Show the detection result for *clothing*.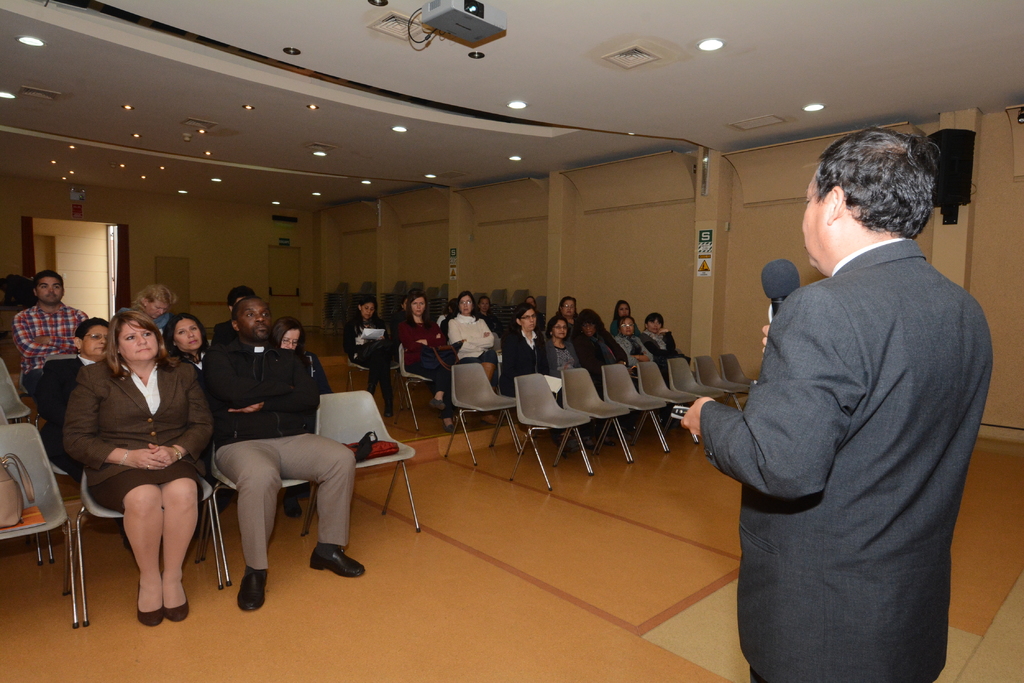
{"left": 31, "top": 355, "right": 94, "bottom": 477}.
